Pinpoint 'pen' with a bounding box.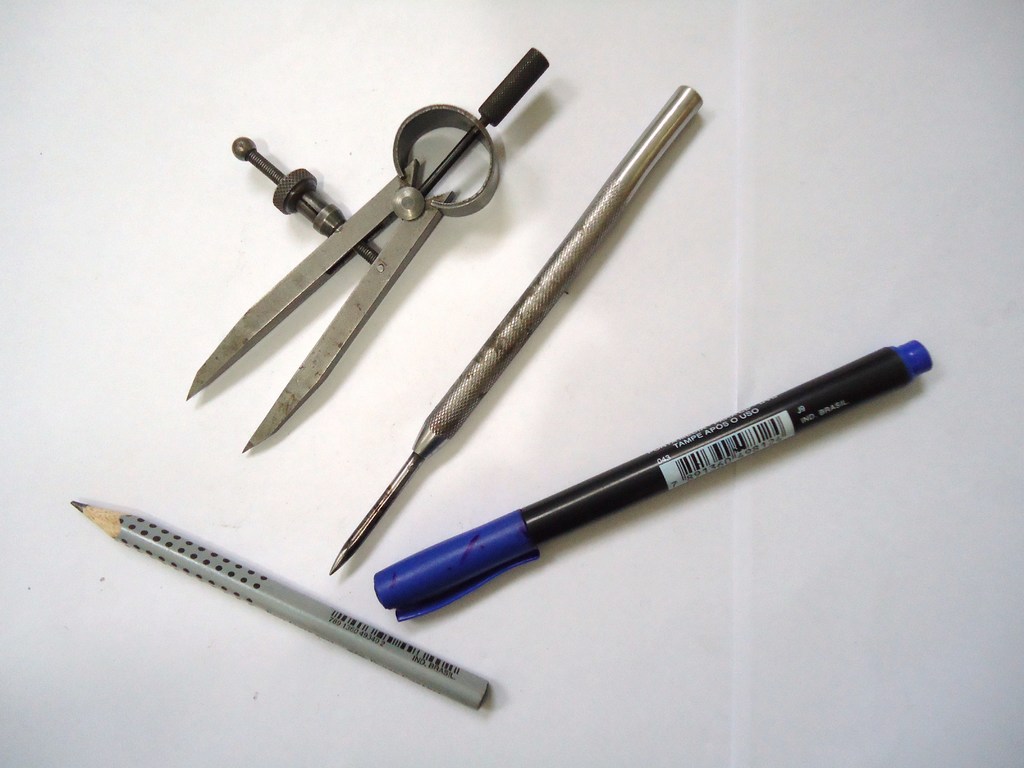
{"x1": 72, "y1": 505, "x2": 489, "y2": 721}.
